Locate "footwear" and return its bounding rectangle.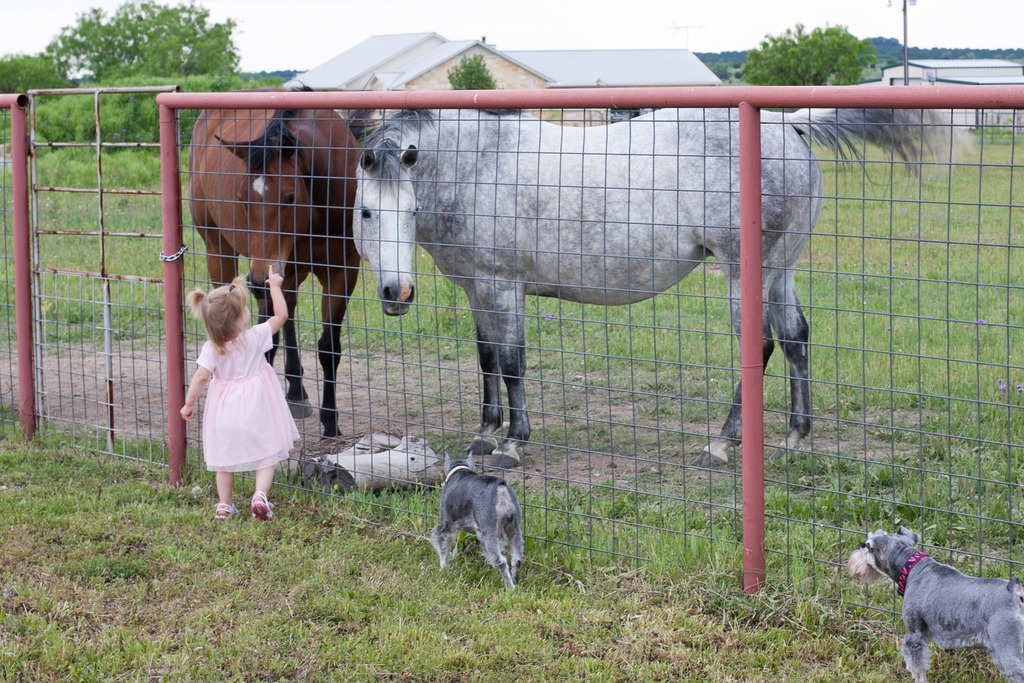
rect(211, 502, 241, 522).
